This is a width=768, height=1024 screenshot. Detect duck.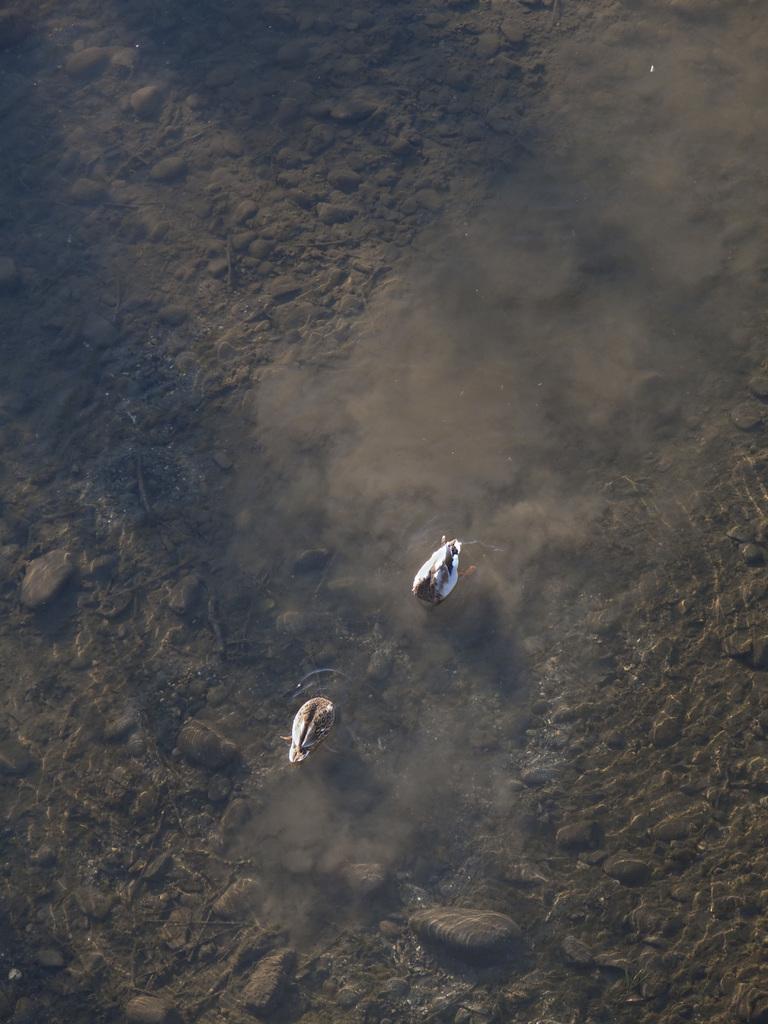
[left=410, top=531, right=486, bottom=621].
